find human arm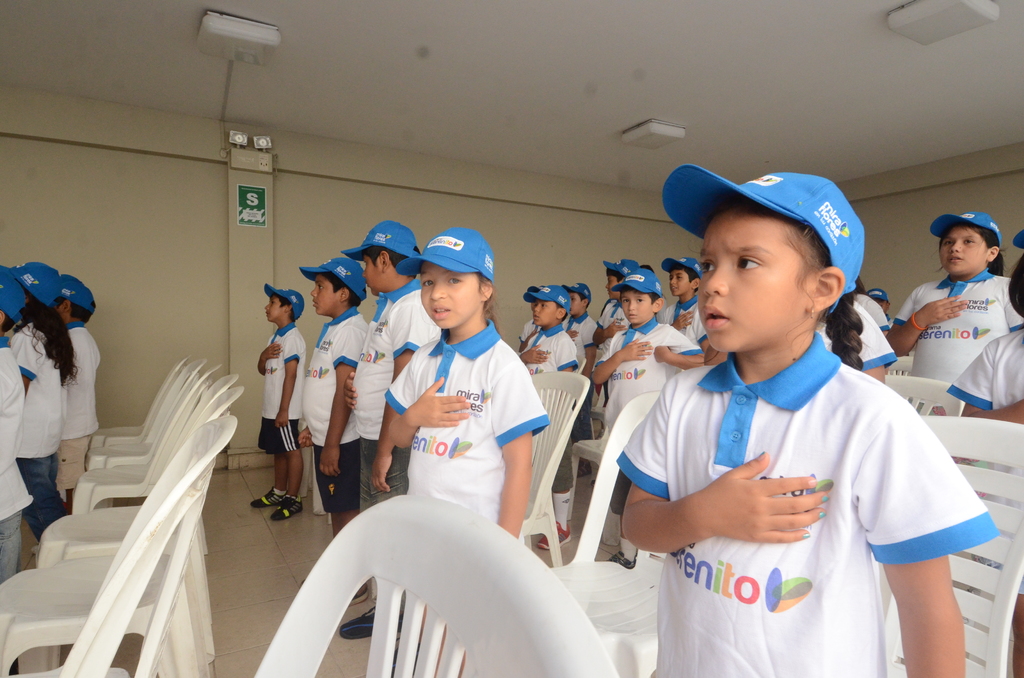
left=369, top=290, right=413, bottom=490
